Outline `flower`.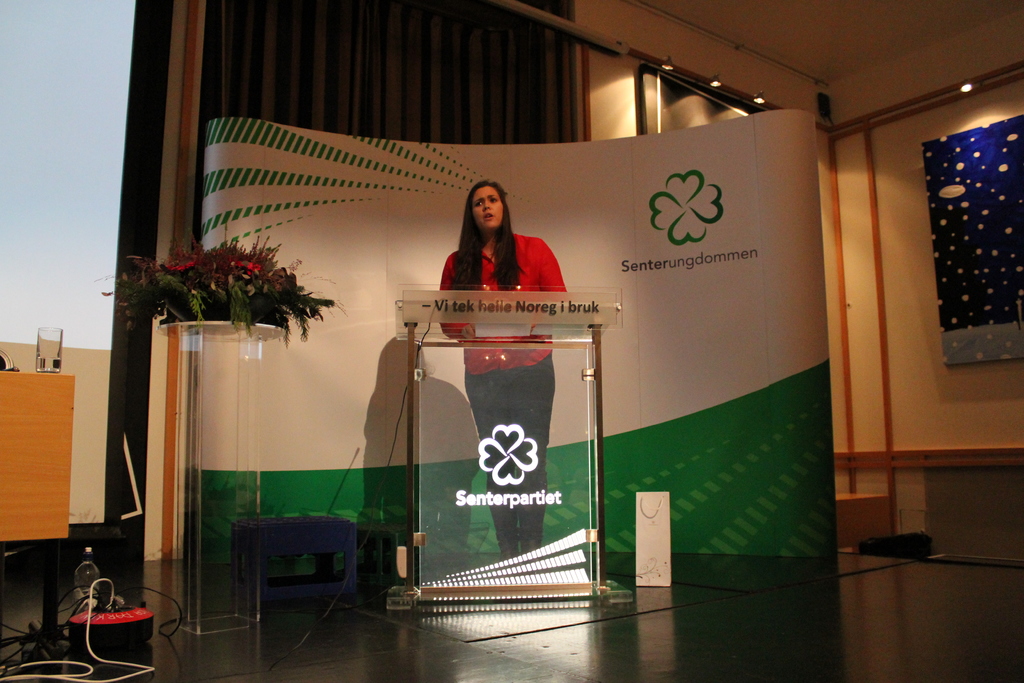
Outline: bbox=[164, 257, 199, 273].
